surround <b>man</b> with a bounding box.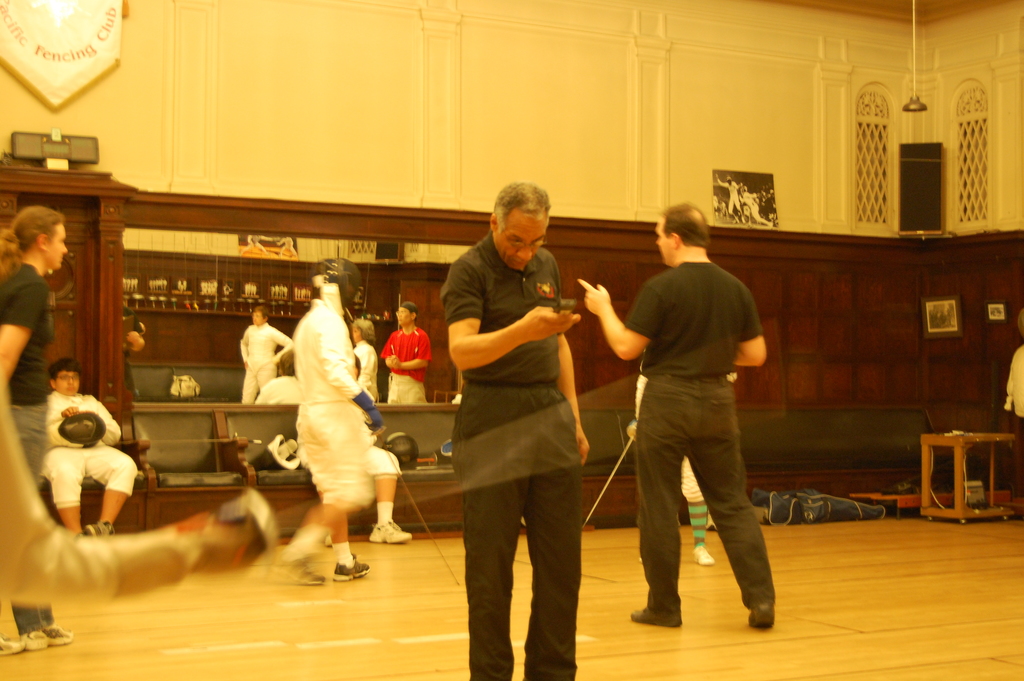
<box>713,172,743,222</box>.
